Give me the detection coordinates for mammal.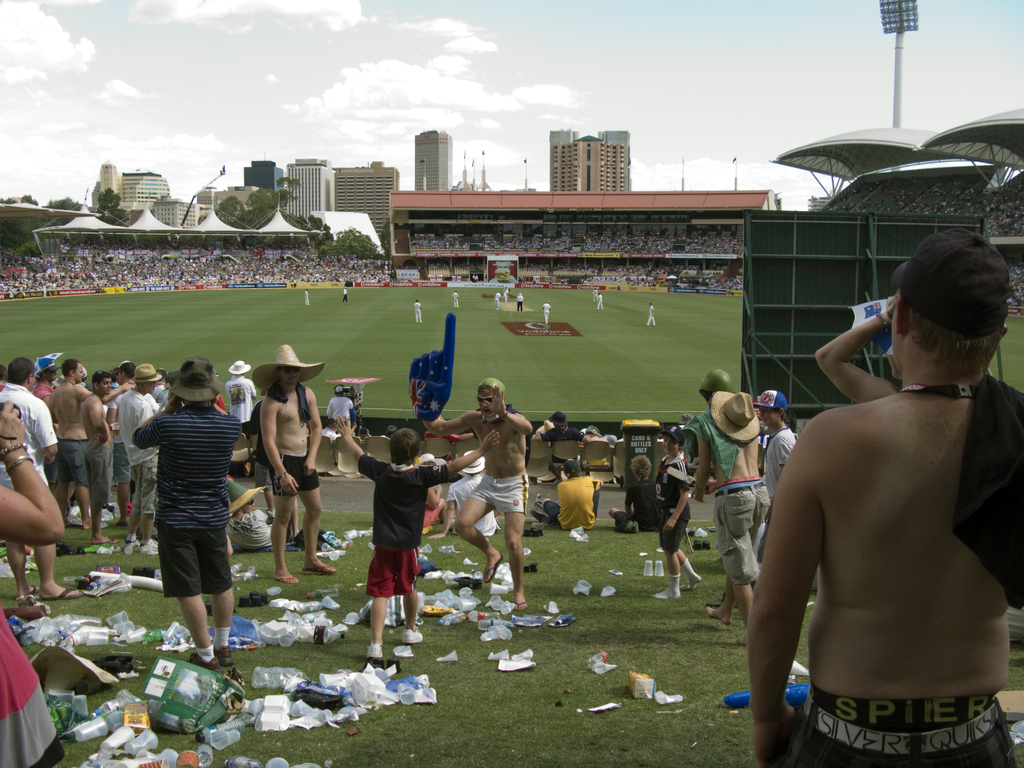
rect(680, 367, 769, 644).
